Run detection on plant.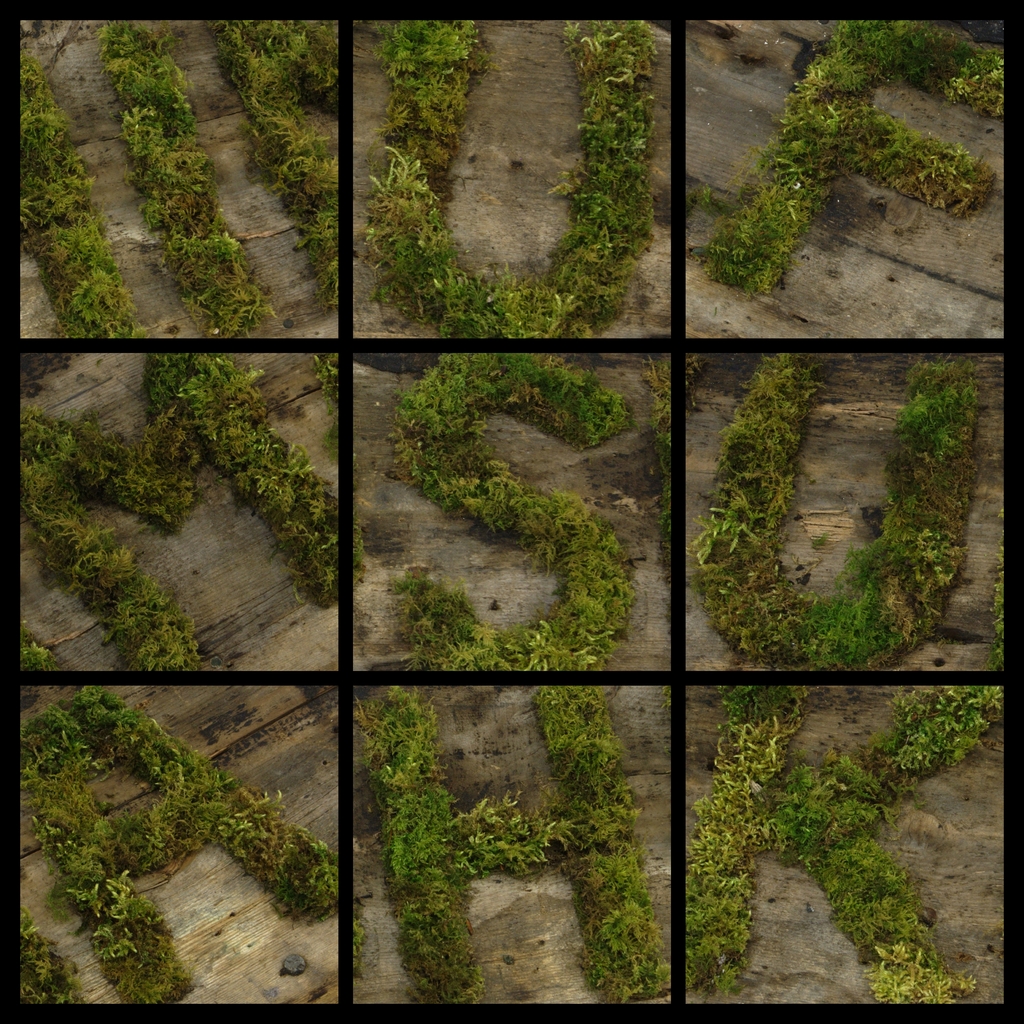
Result: bbox(677, 678, 1008, 1016).
